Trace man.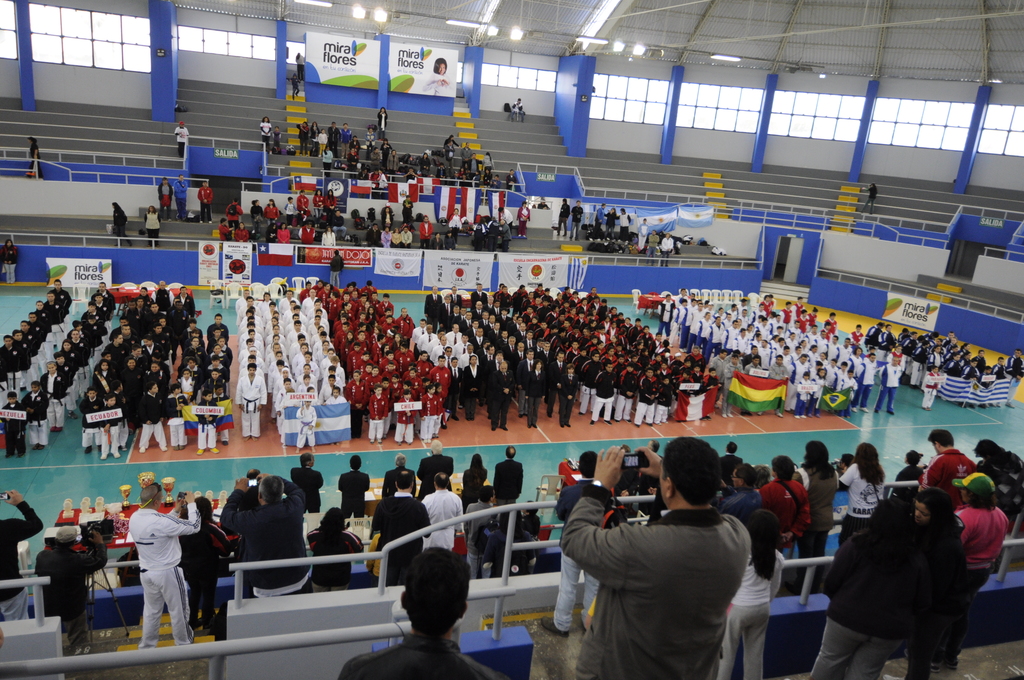
Traced to select_region(656, 232, 673, 269).
